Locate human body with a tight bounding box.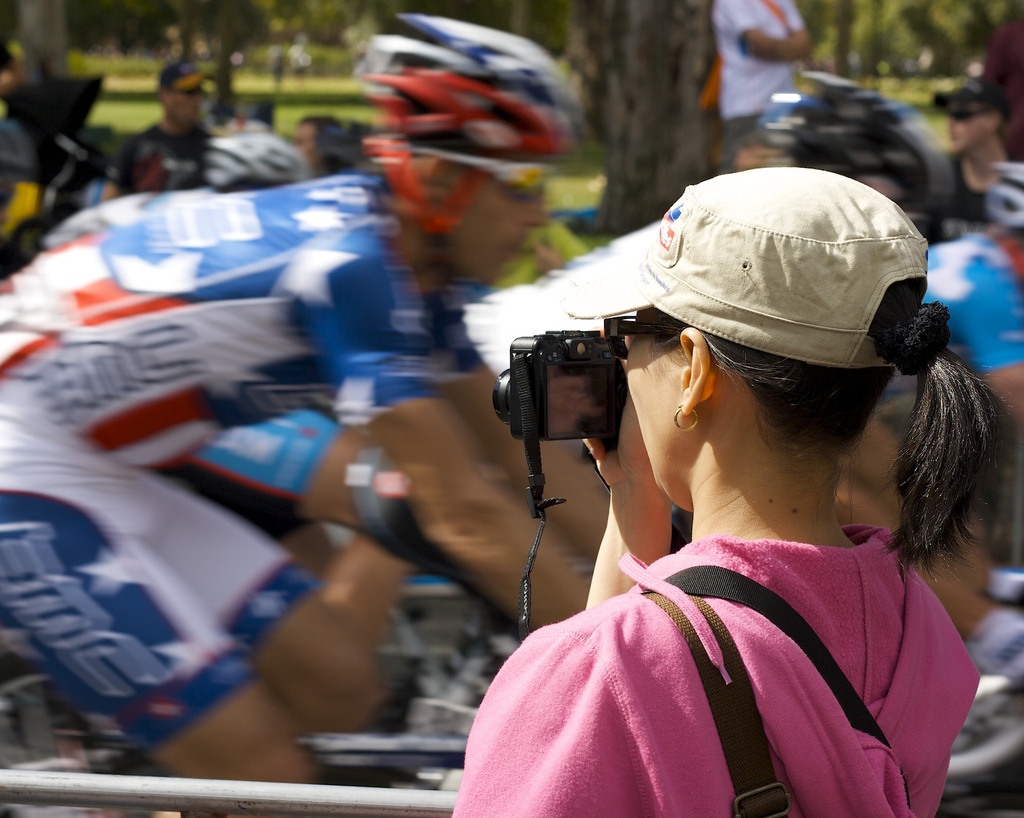
[3,20,609,817].
